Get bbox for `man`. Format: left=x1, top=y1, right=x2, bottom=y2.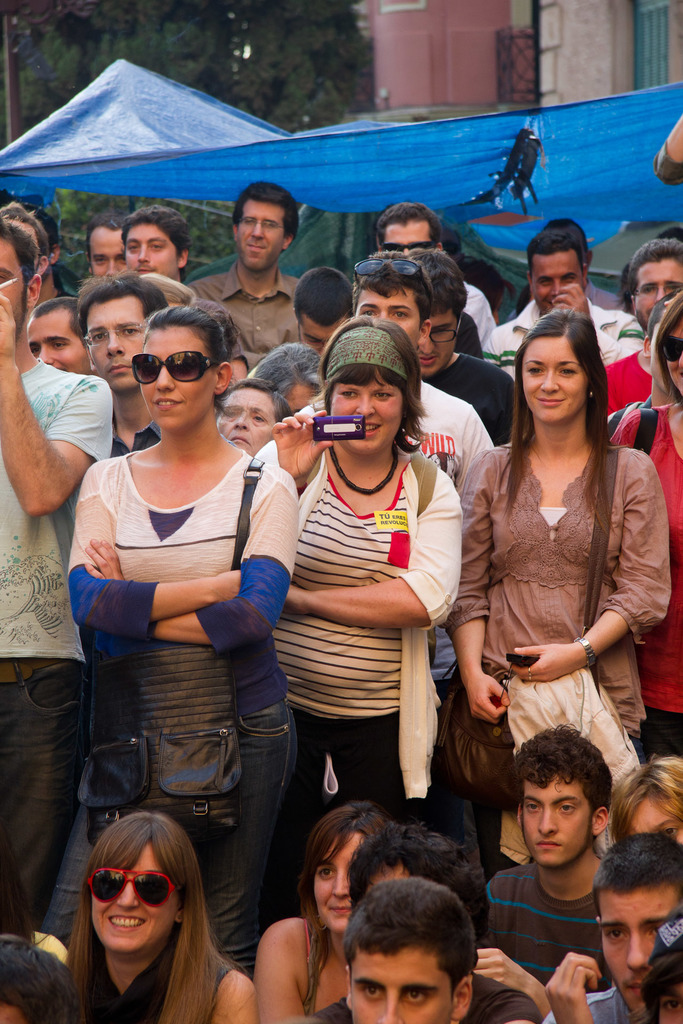
left=304, top=258, right=495, bottom=700.
